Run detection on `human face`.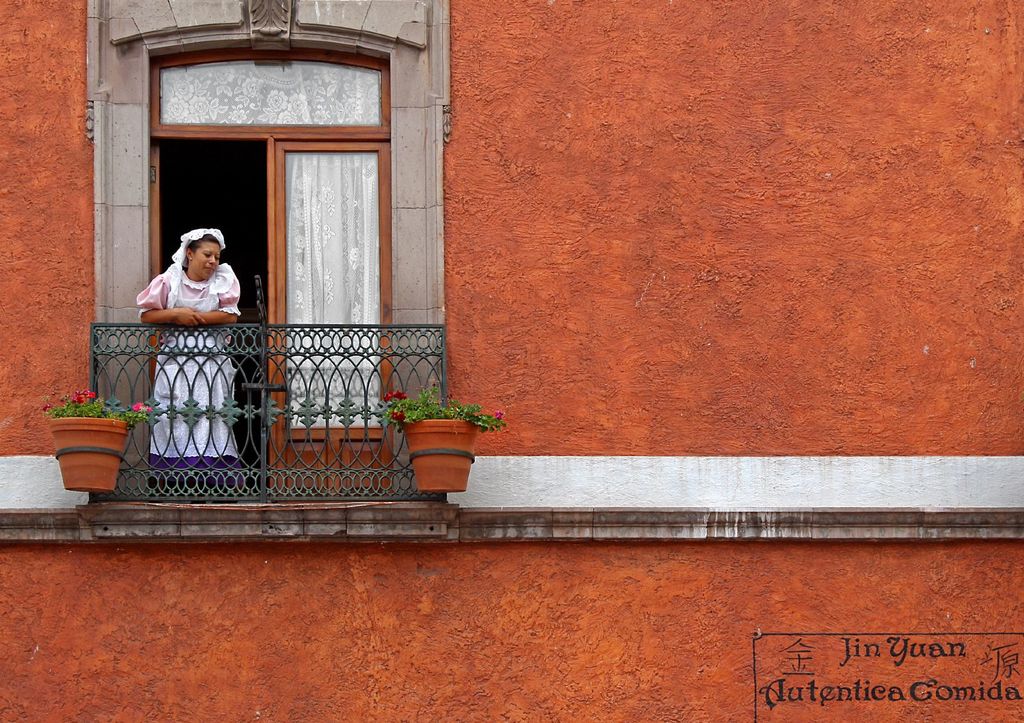
Result: (187, 240, 221, 272).
